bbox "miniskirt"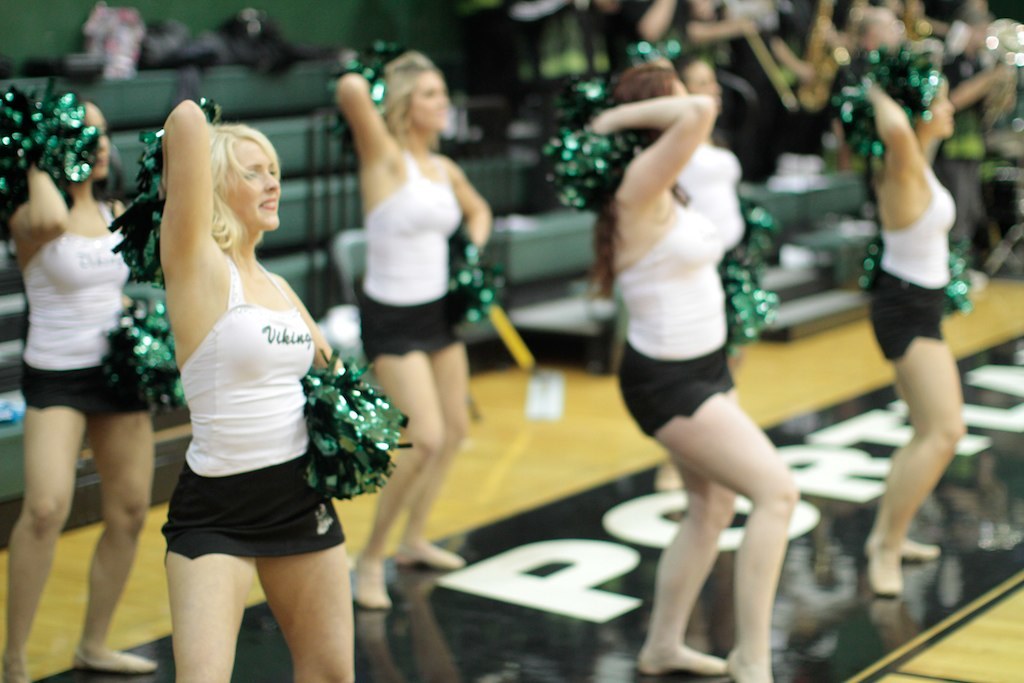
locate(618, 340, 736, 437)
